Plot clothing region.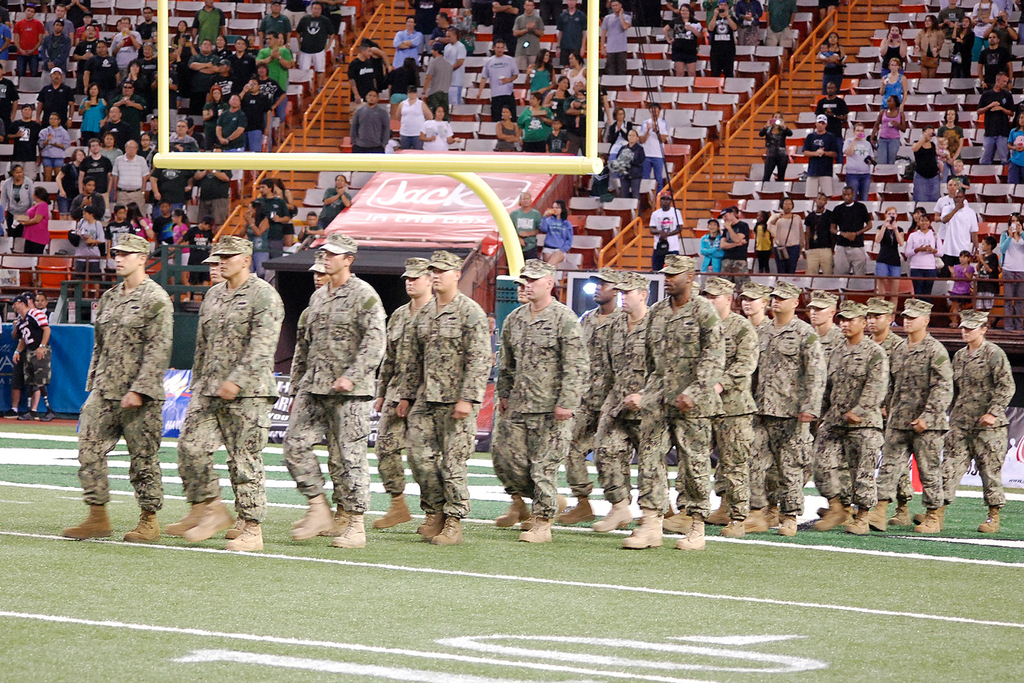
Plotted at (left=514, top=104, right=548, bottom=150).
